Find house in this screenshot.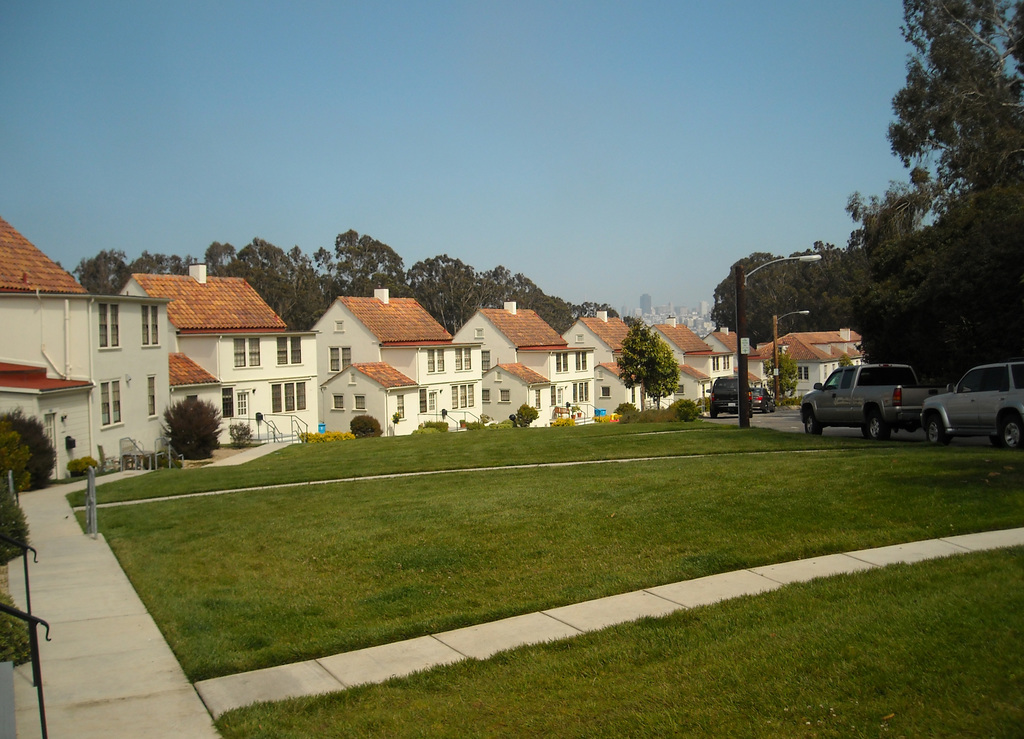
The bounding box for house is {"x1": 762, "y1": 325, "x2": 858, "y2": 405}.
